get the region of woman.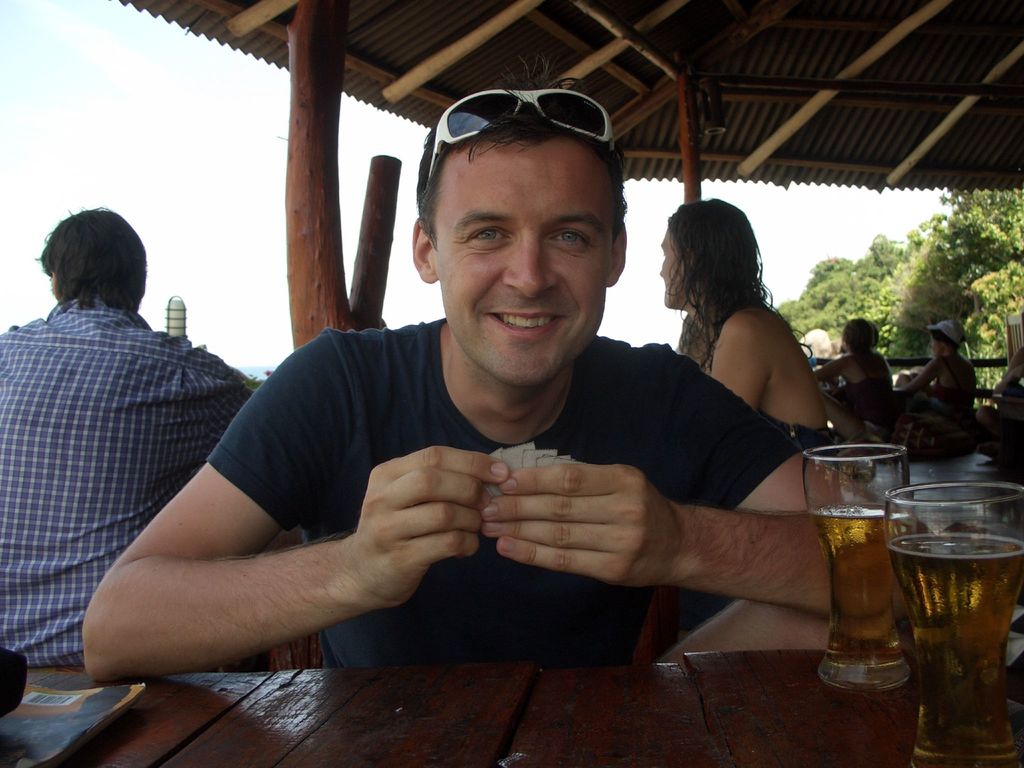
bbox=[659, 199, 839, 461].
